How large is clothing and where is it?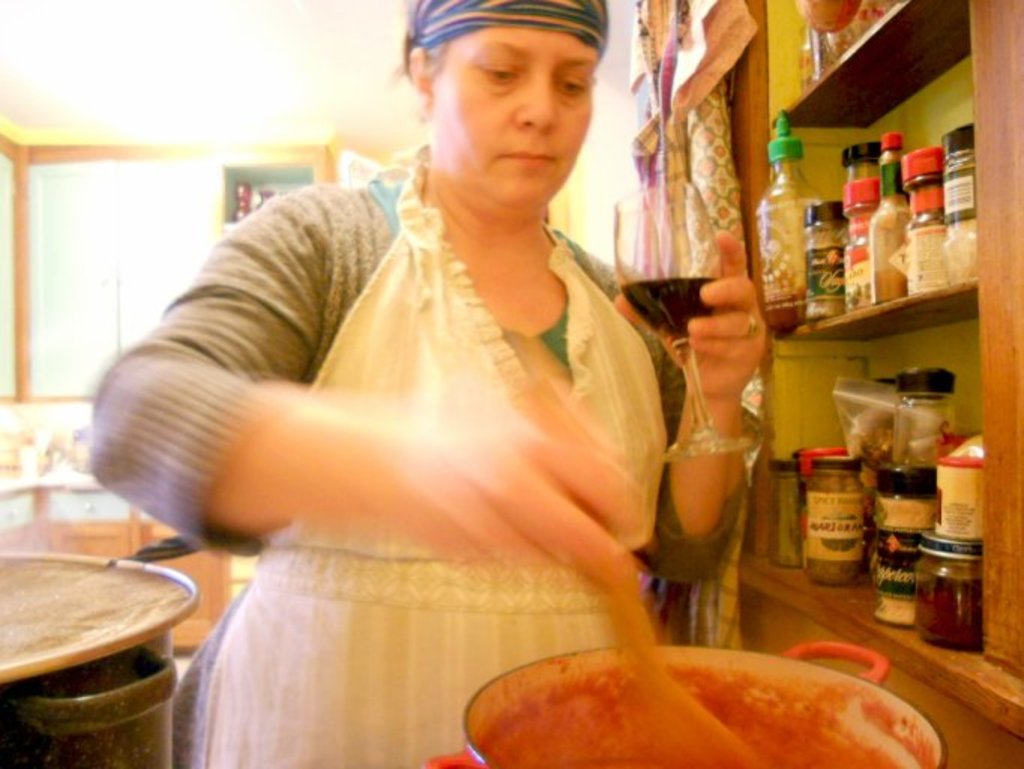
Bounding box: {"x1": 113, "y1": 138, "x2": 823, "y2": 736}.
